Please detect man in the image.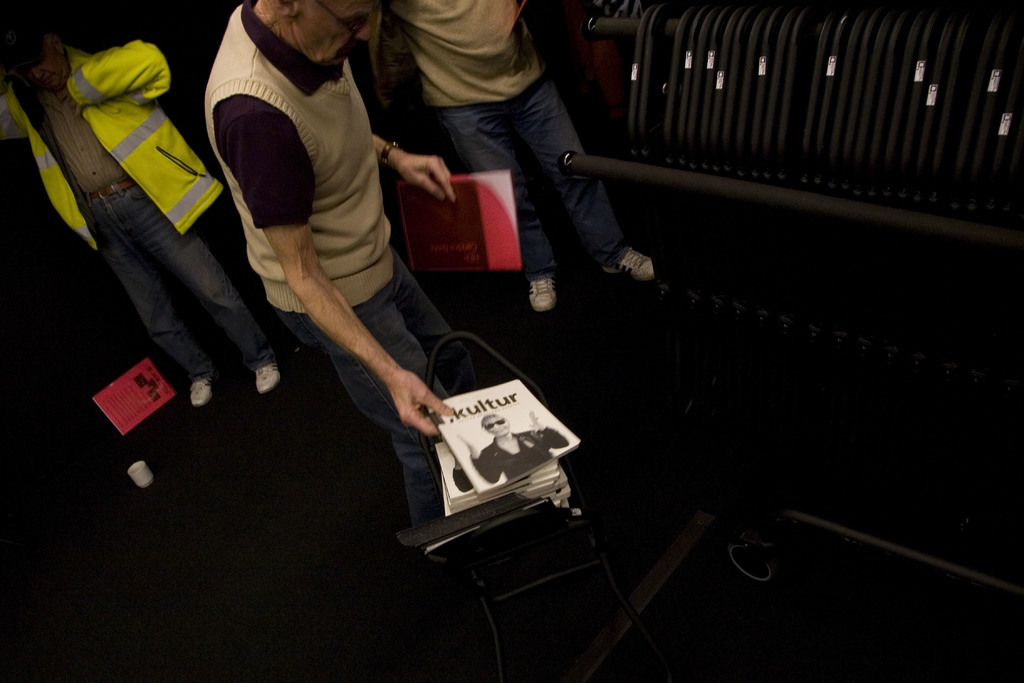
[0,15,282,399].
